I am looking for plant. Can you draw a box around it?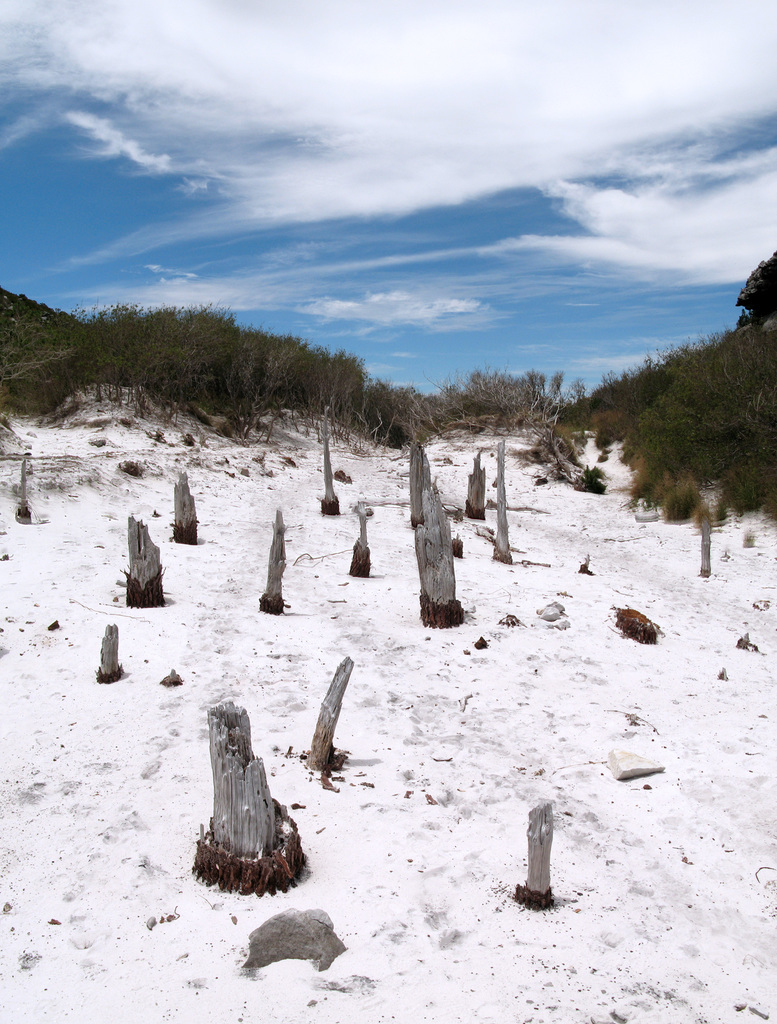
Sure, the bounding box is x1=708 y1=476 x2=747 y2=524.
